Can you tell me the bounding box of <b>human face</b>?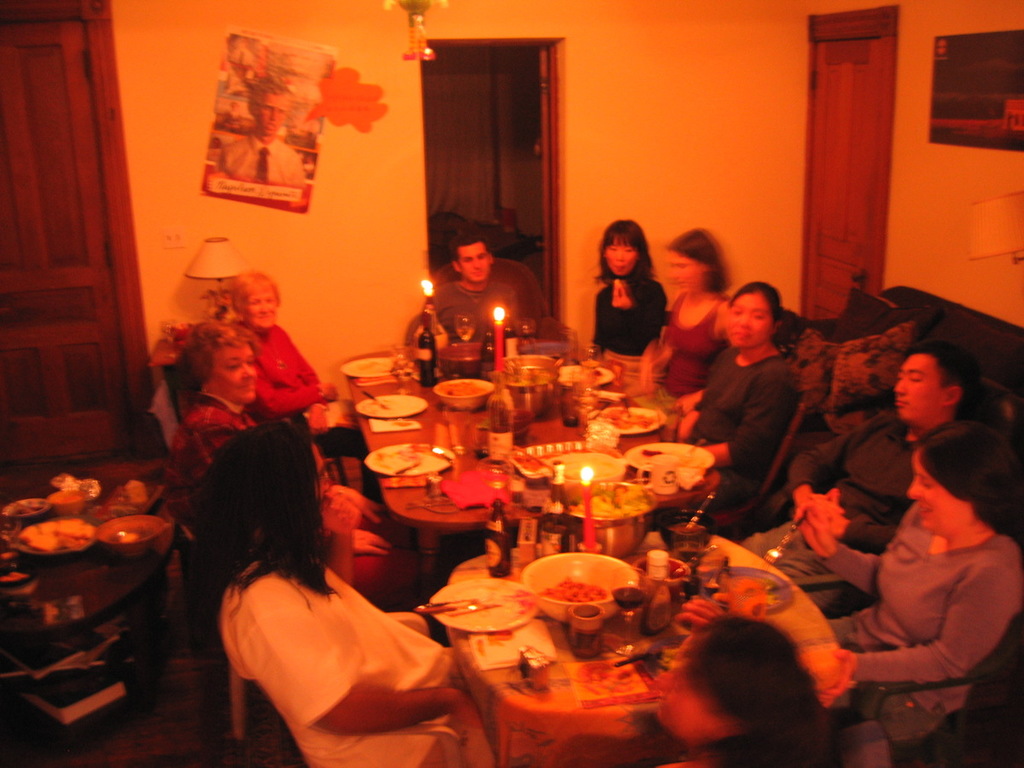
<region>907, 460, 967, 535</region>.
